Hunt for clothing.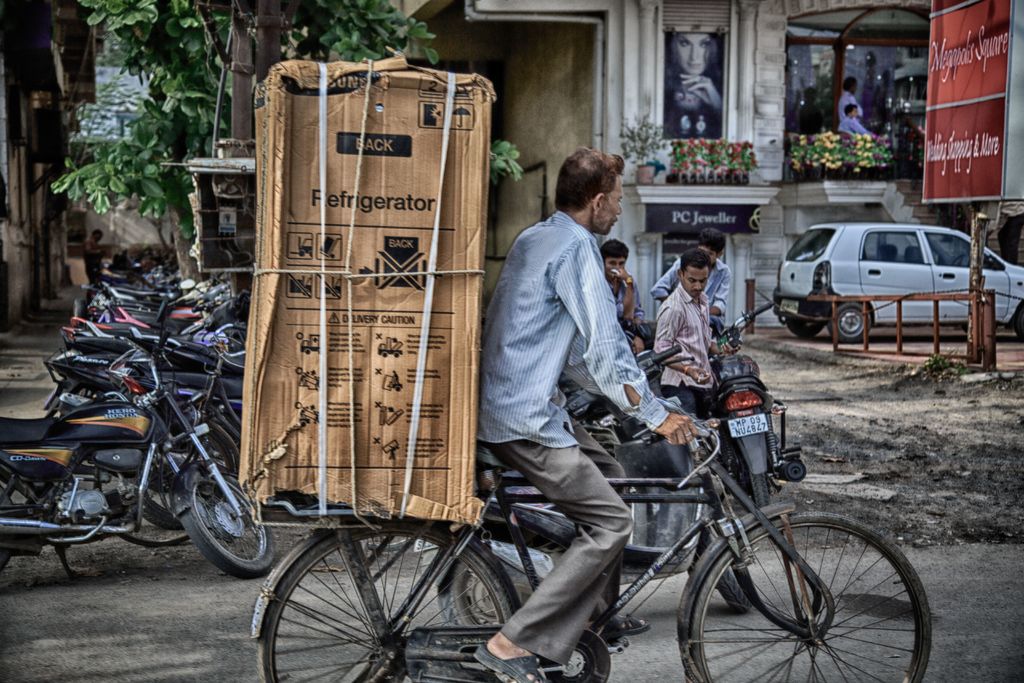
Hunted down at locate(607, 280, 651, 343).
